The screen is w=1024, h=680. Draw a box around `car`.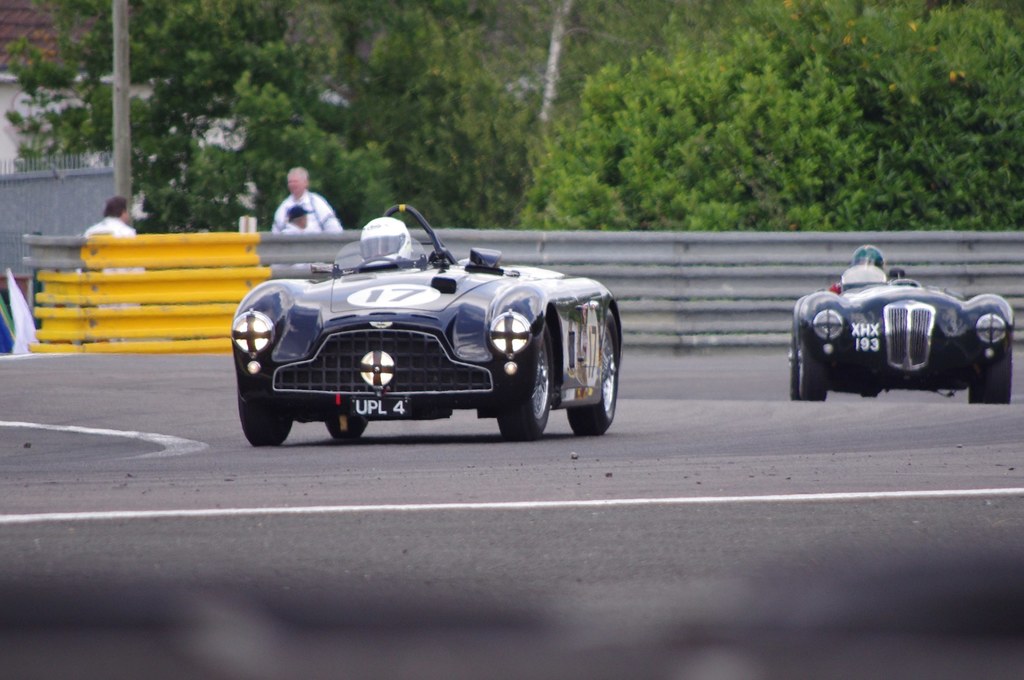
rect(787, 264, 1018, 405).
